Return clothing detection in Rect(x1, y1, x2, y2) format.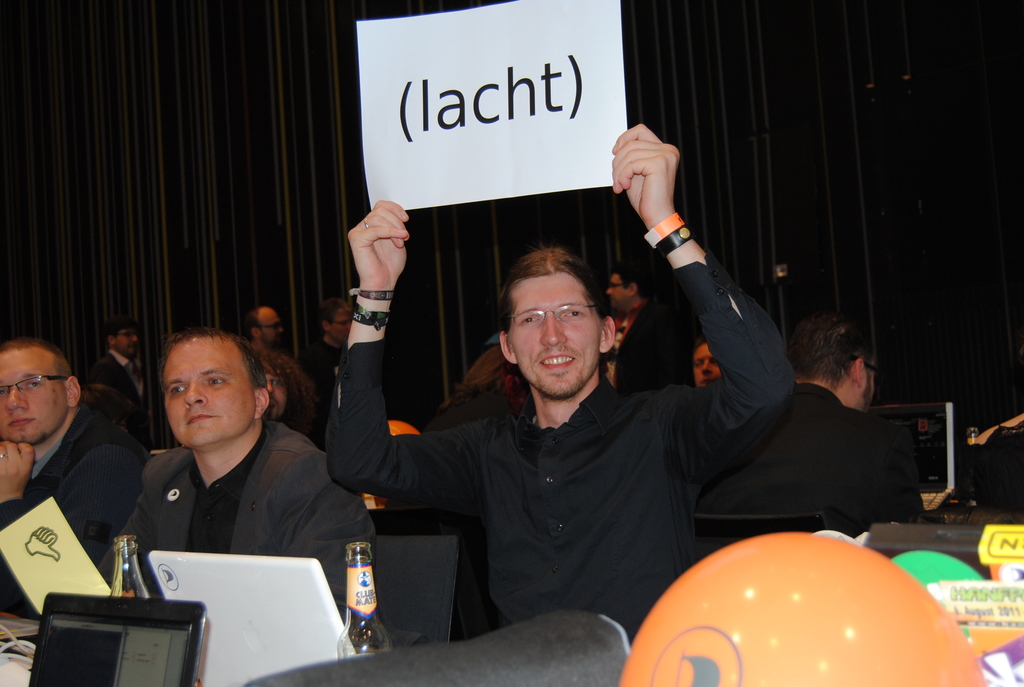
Rect(326, 250, 794, 644).
